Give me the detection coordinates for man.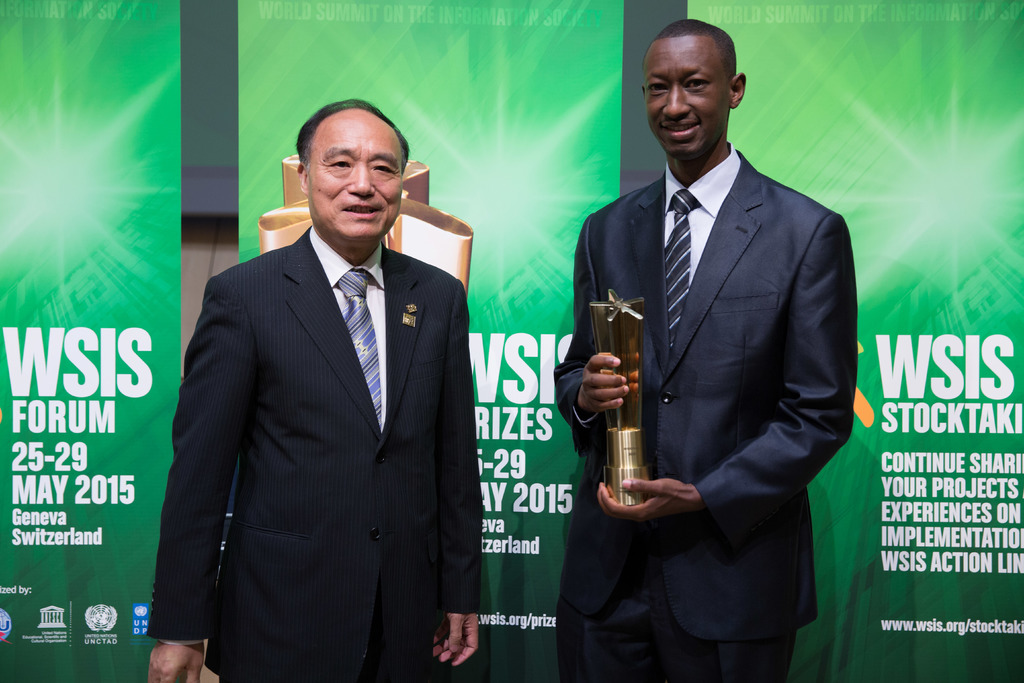
<region>567, 1, 858, 669</region>.
